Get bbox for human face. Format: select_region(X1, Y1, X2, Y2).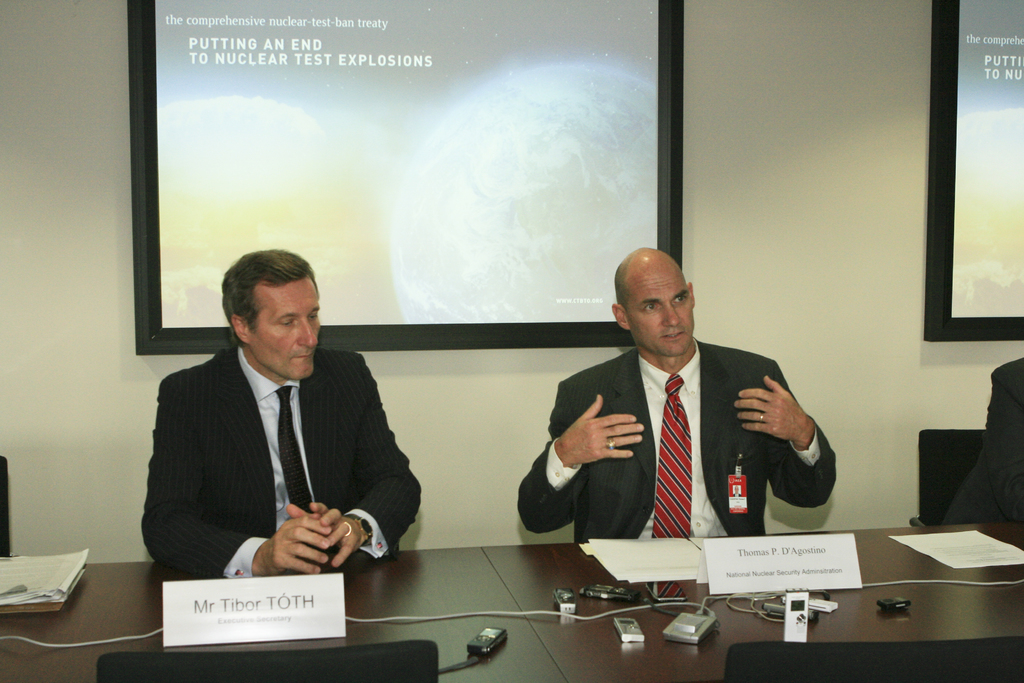
select_region(622, 265, 691, 359).
